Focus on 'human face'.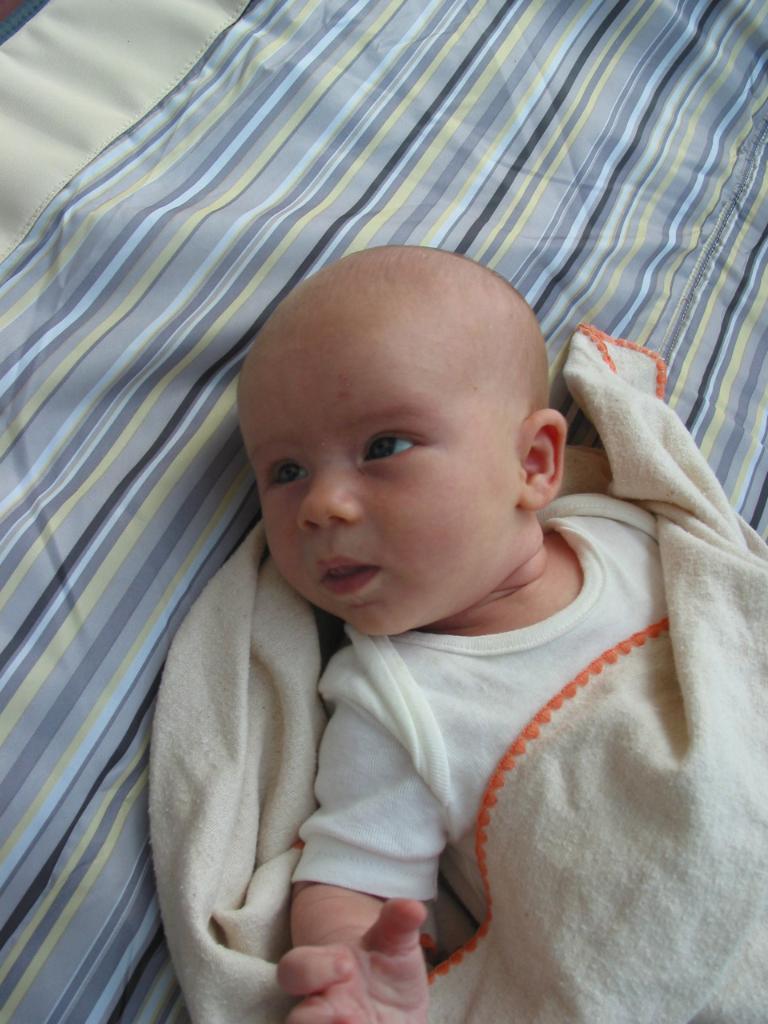
Focused at box=[241, 332, 506, 638].
